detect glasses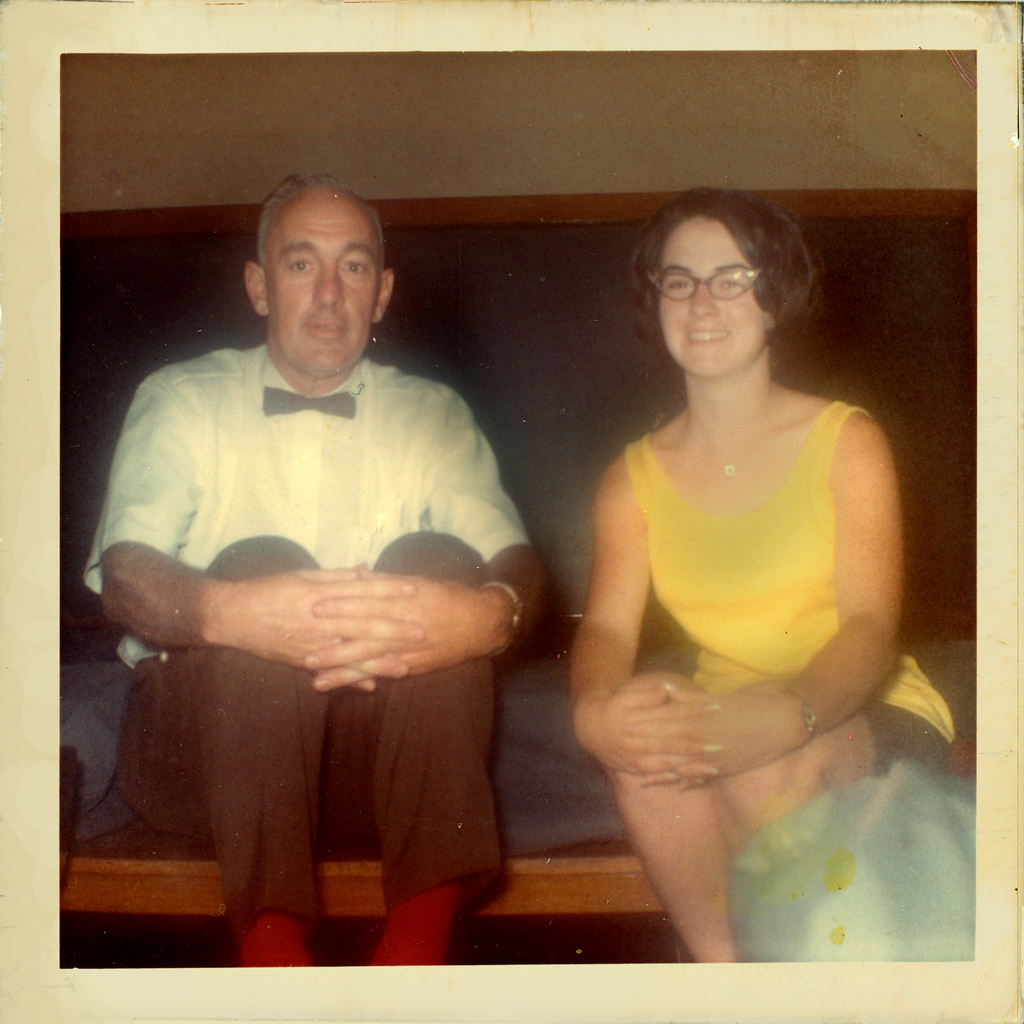
652 270 764 298
